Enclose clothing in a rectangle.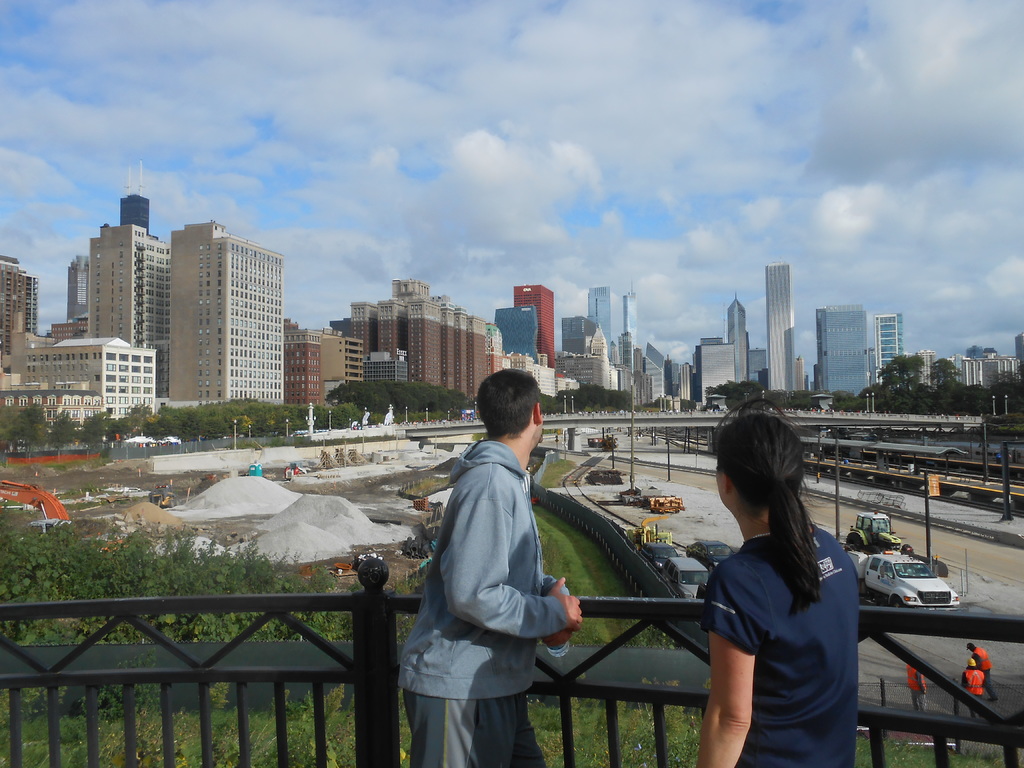
detection(404, 403, 577, 751).
